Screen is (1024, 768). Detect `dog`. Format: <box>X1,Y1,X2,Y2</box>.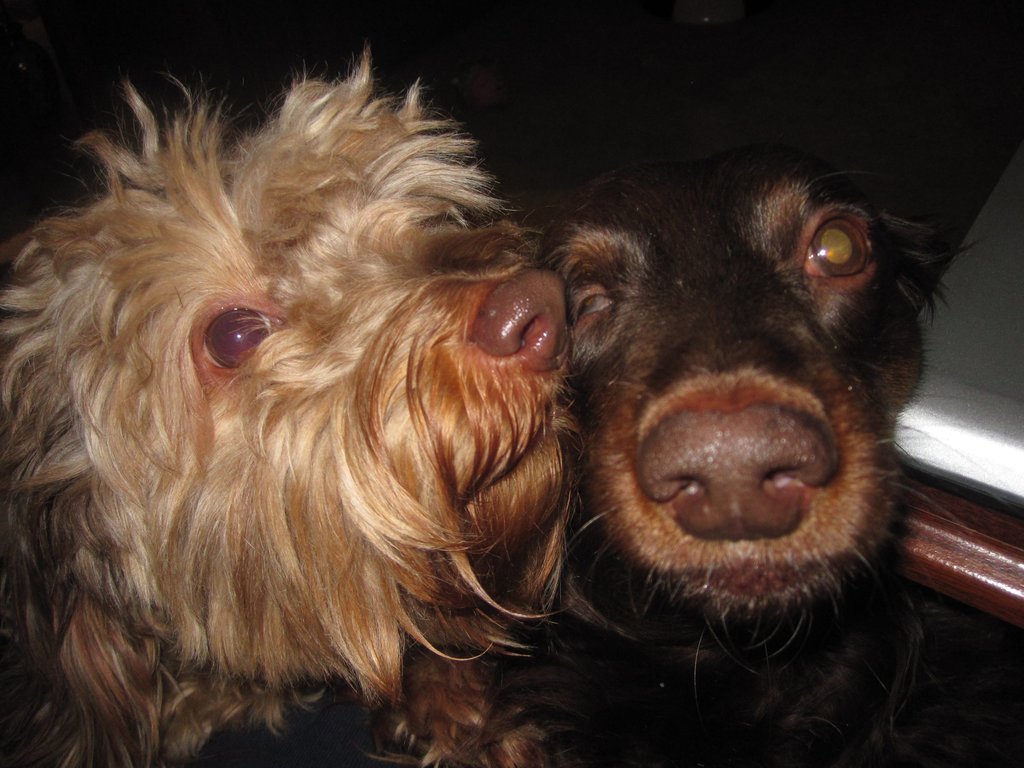
<box>0,83,567,767</box>.
